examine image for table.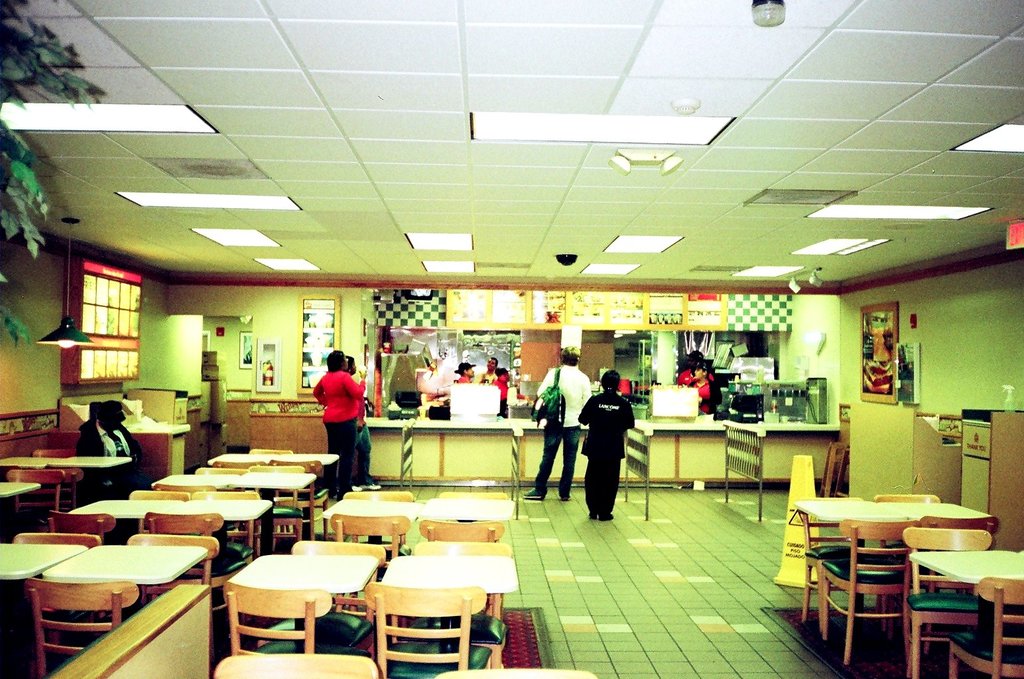
Examination result: (x1=206, y1=444, x2=341, y2=479).
